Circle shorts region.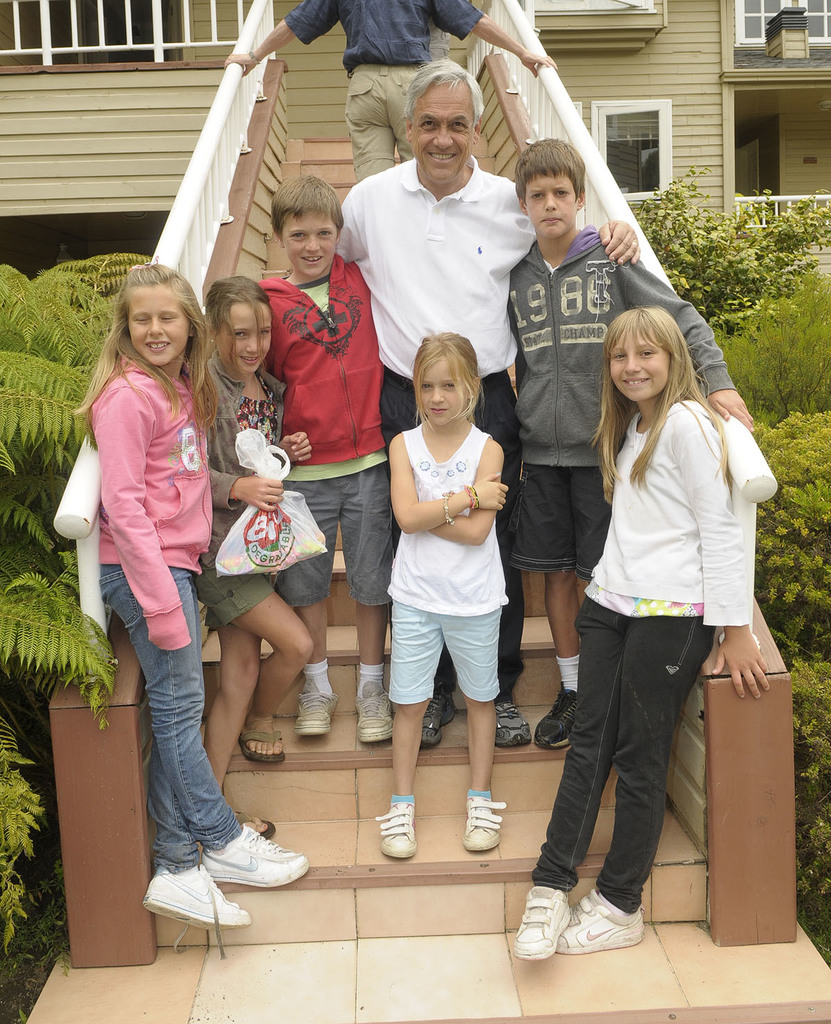
Region: 508/466/615/583.
